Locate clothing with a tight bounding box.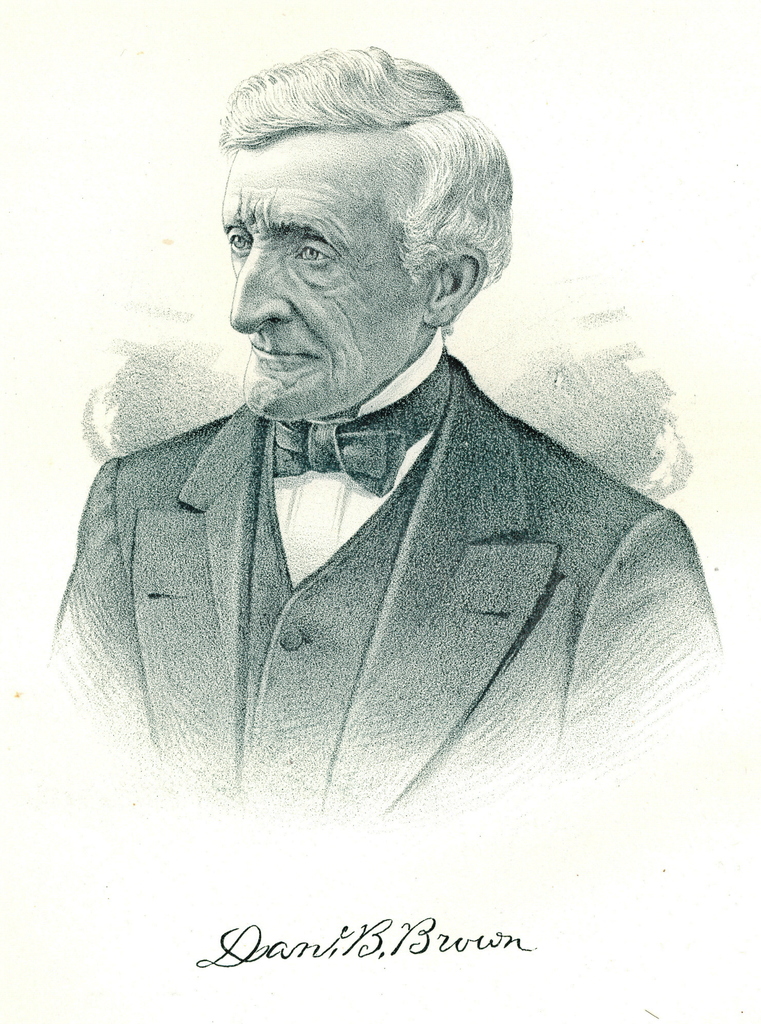
locate(61, 251, 694, 728).
